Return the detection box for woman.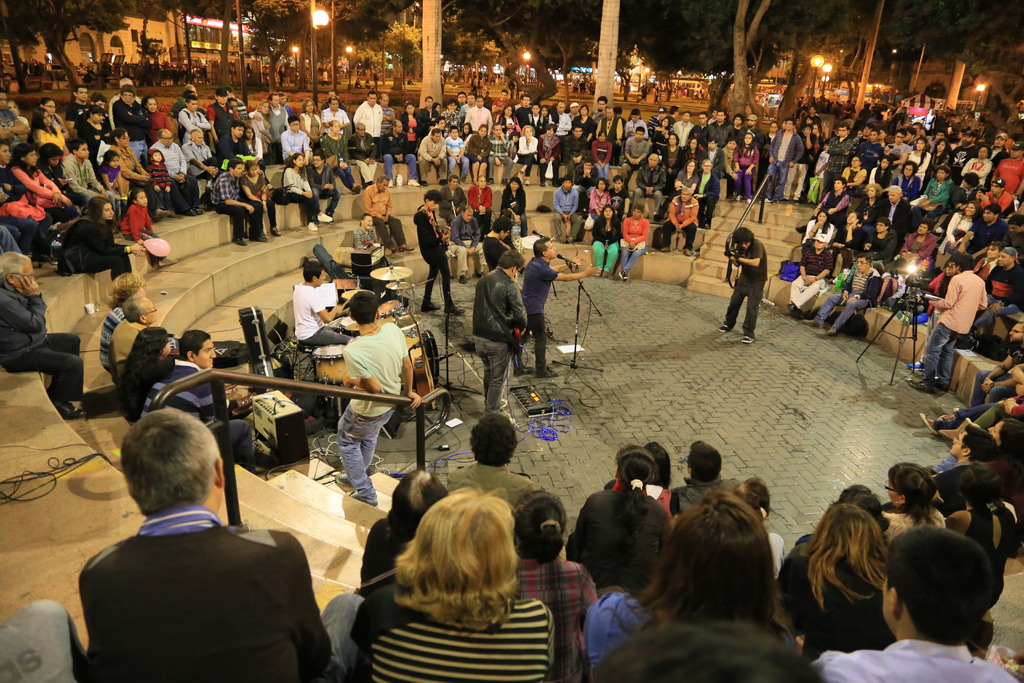
{"left": 566, "top": 445, "right": 674, "bottom": 561}.
